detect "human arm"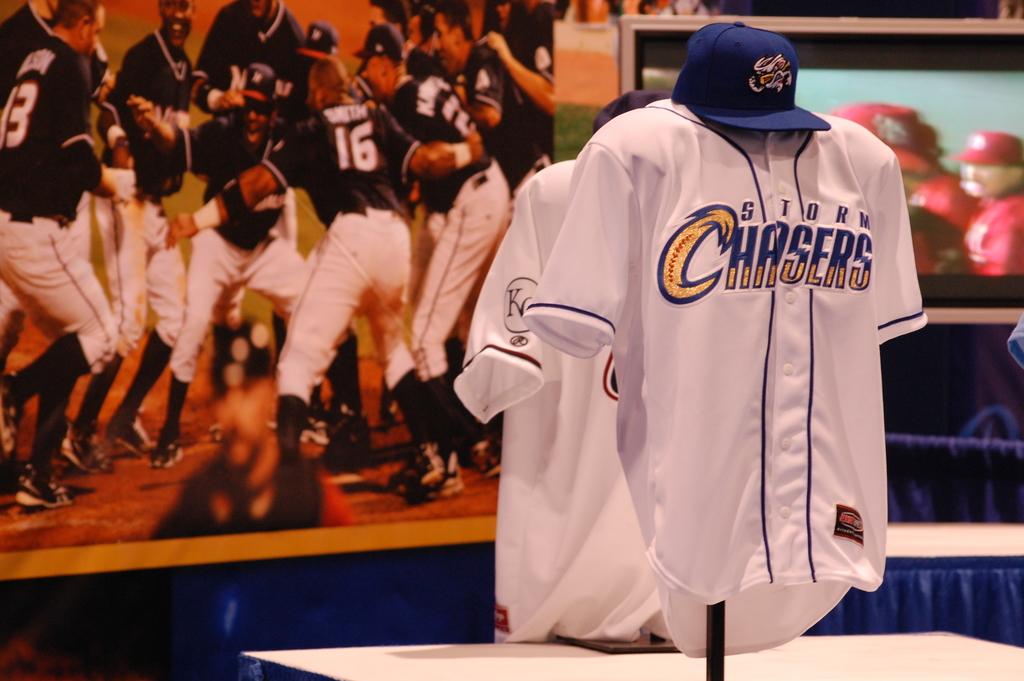
BBox(485, 30, 554, 116)
